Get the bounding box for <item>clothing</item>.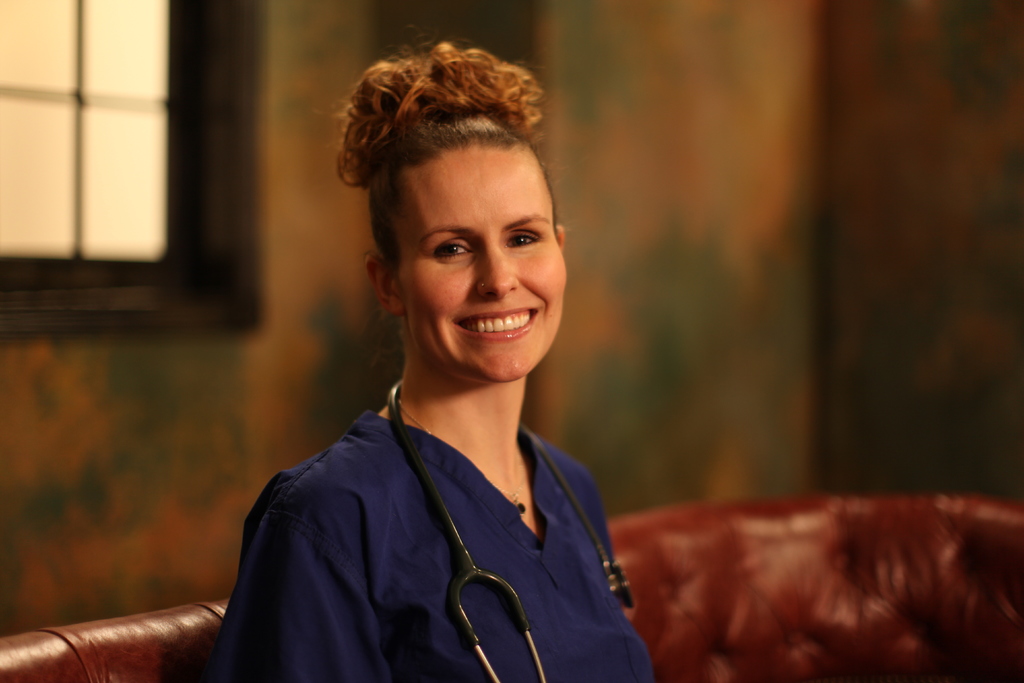
x1=209, y1=315, x2=663, y2=682.
